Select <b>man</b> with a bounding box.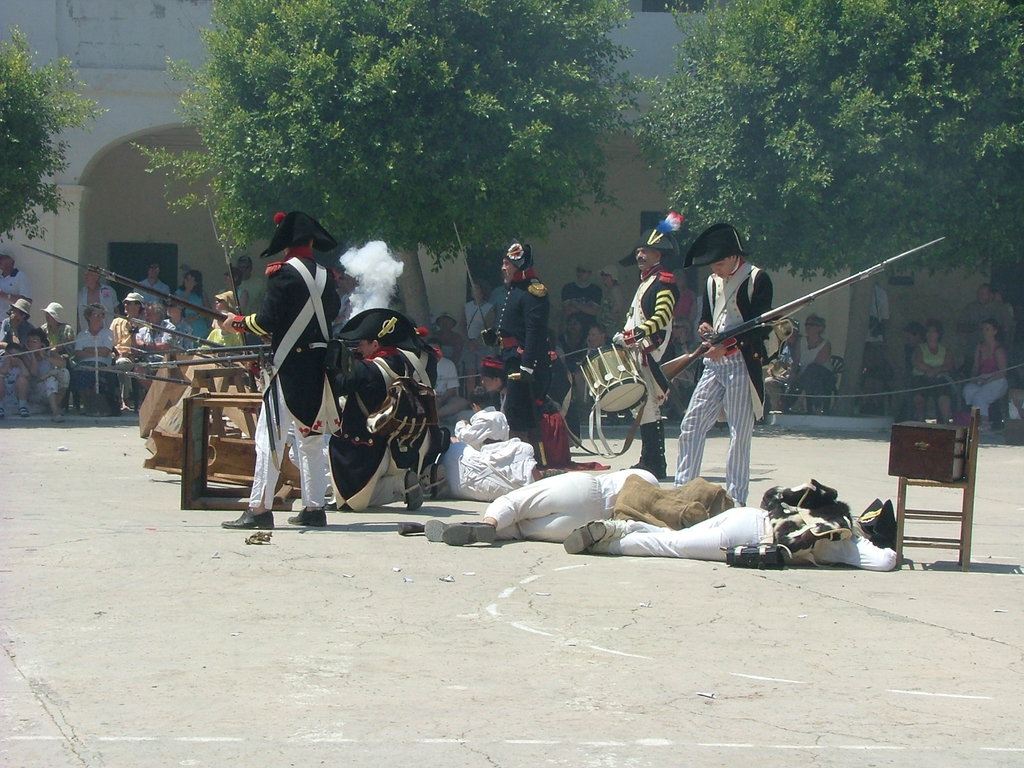
x1=685, y1=224, x2=797, y2=513.
